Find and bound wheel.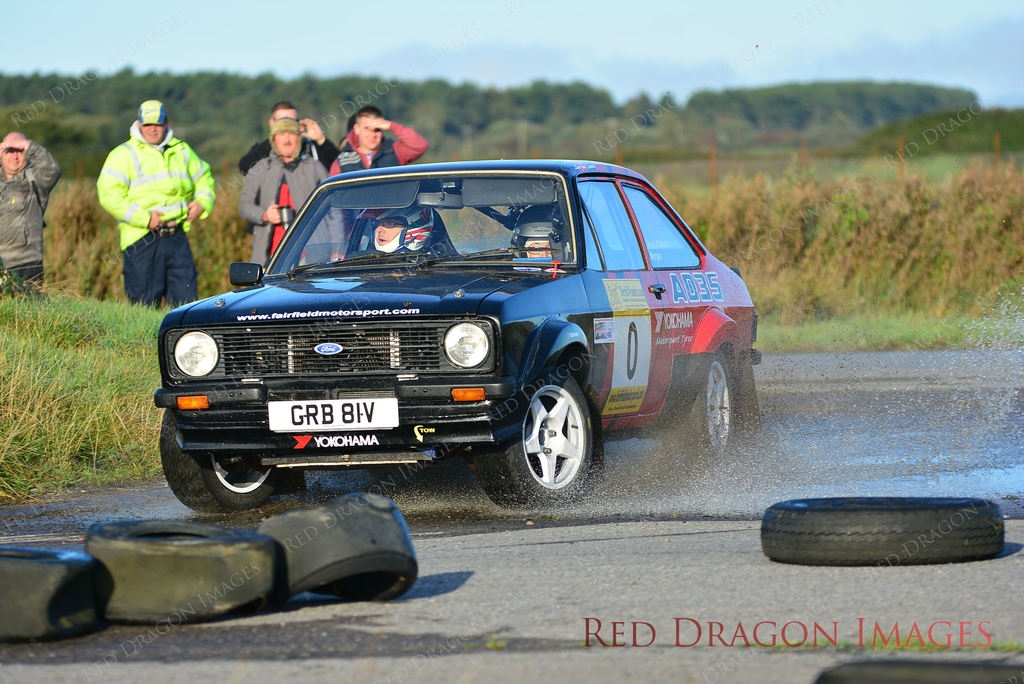
Bound: pyautogui.locateOnScreen(512, 375, 592, 496).
